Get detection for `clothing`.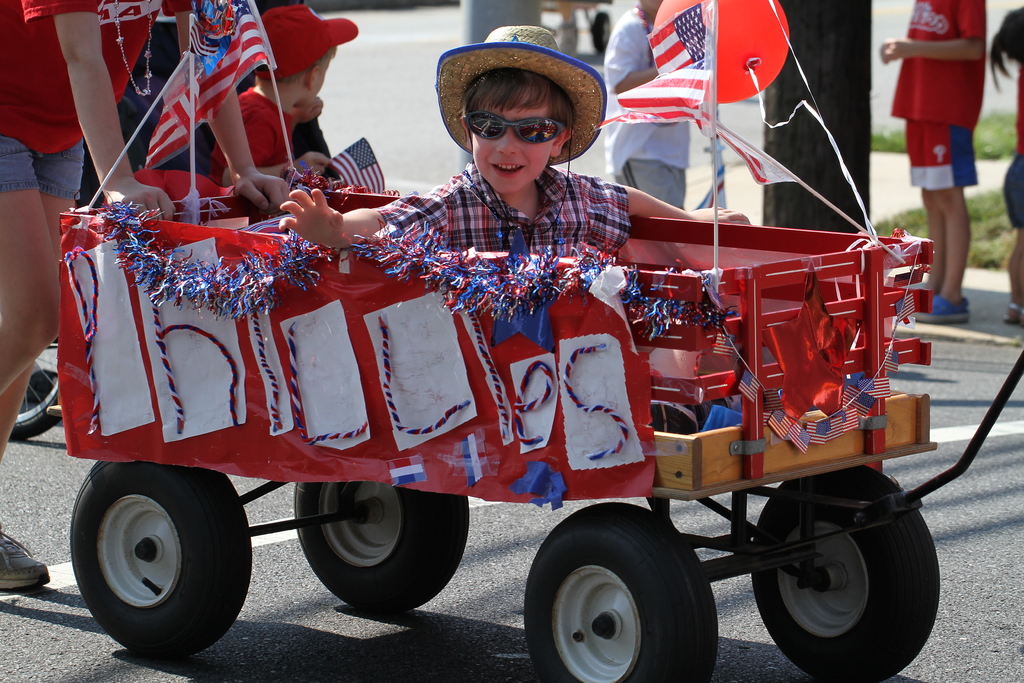
Detection: crop(376, 152, 658, 262).
